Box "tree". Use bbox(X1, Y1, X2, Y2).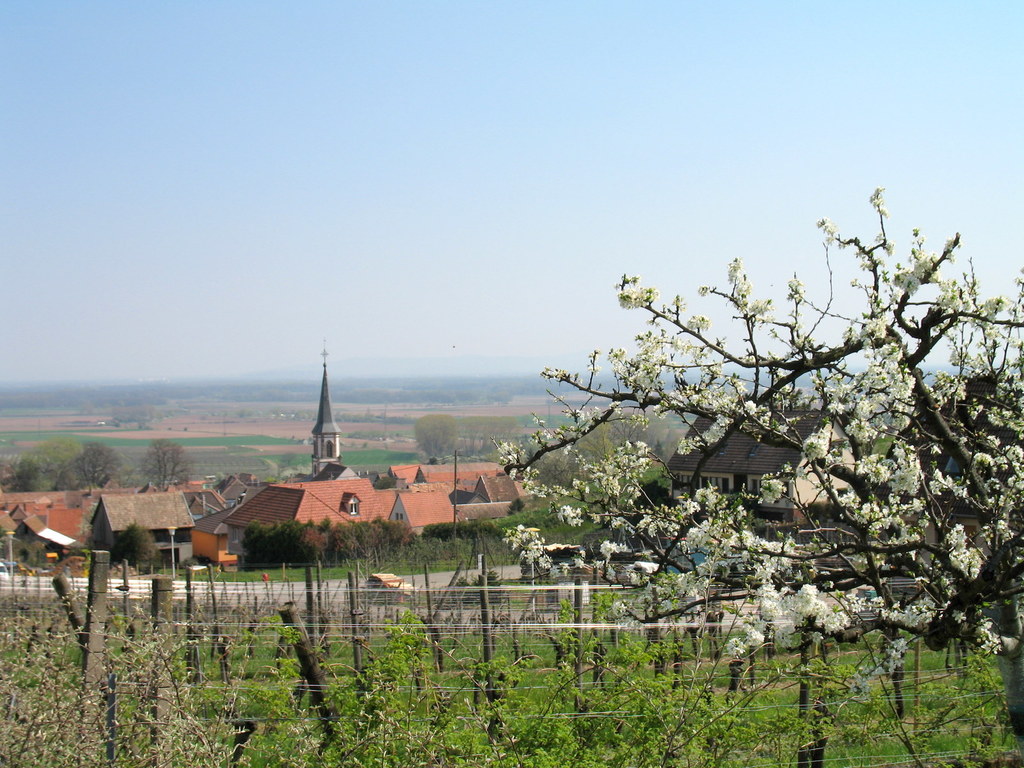
bbox(242, 511, 326, 566).
